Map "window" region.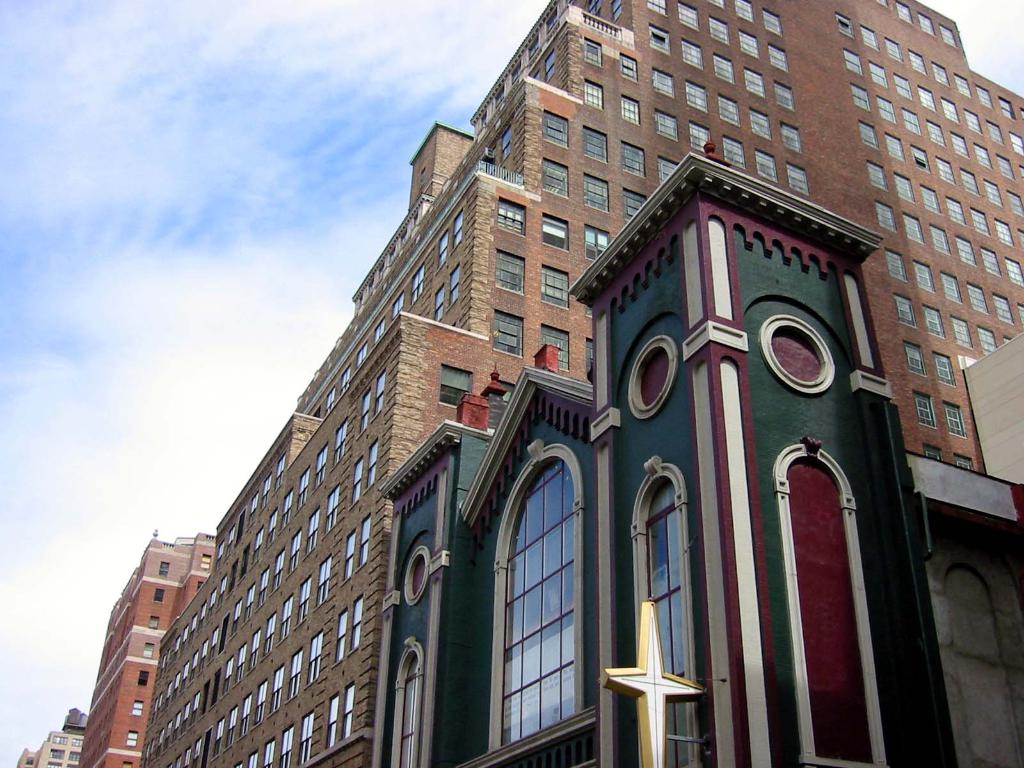
Mapped to bbox=[929, 223, 951, 257].
